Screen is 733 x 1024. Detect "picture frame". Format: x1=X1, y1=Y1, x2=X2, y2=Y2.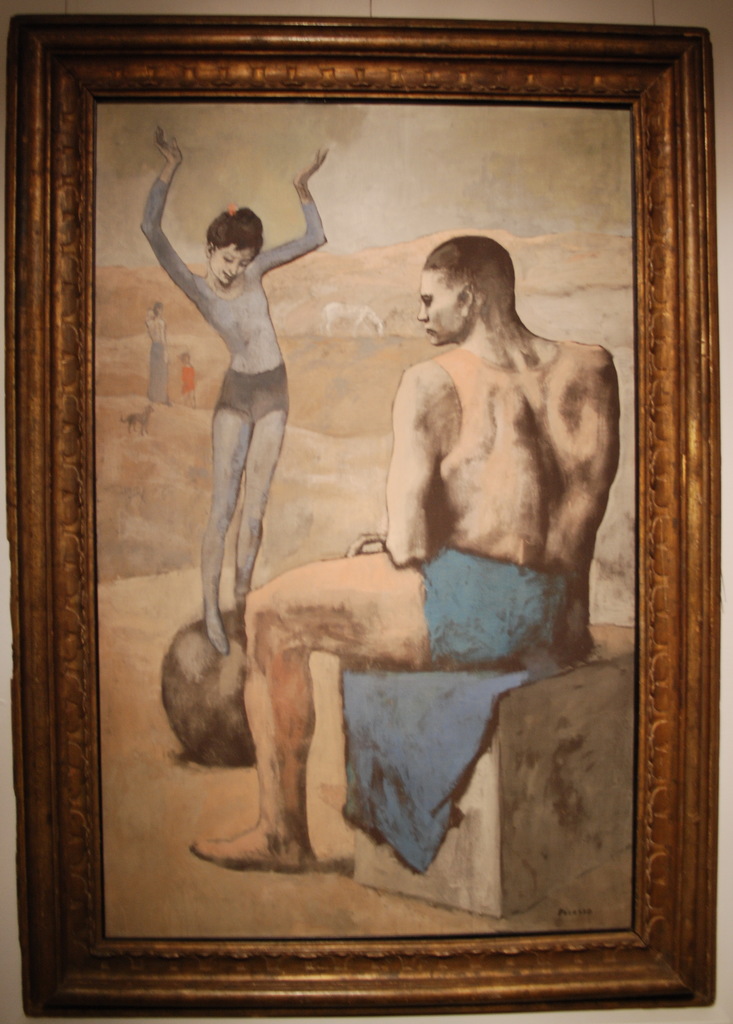
x1=12, y1=13, x2=728, y2=1023.
